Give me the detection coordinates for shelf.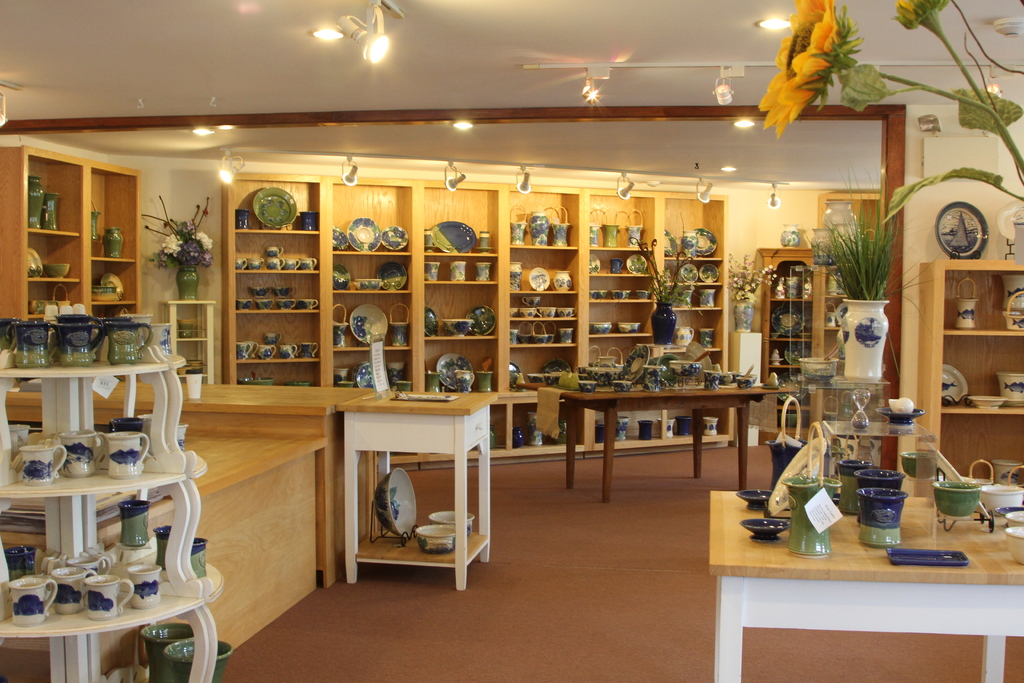
left=27, top=152, right=86, bottom=237.
